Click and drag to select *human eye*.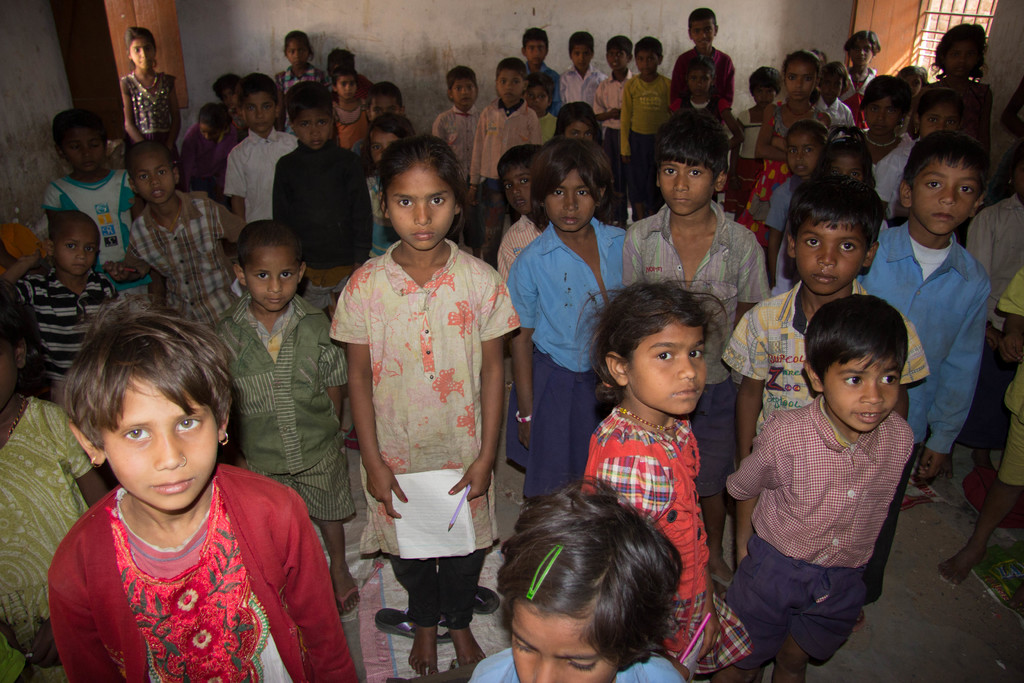
Selection: <box>245,103,253,112</box>.
